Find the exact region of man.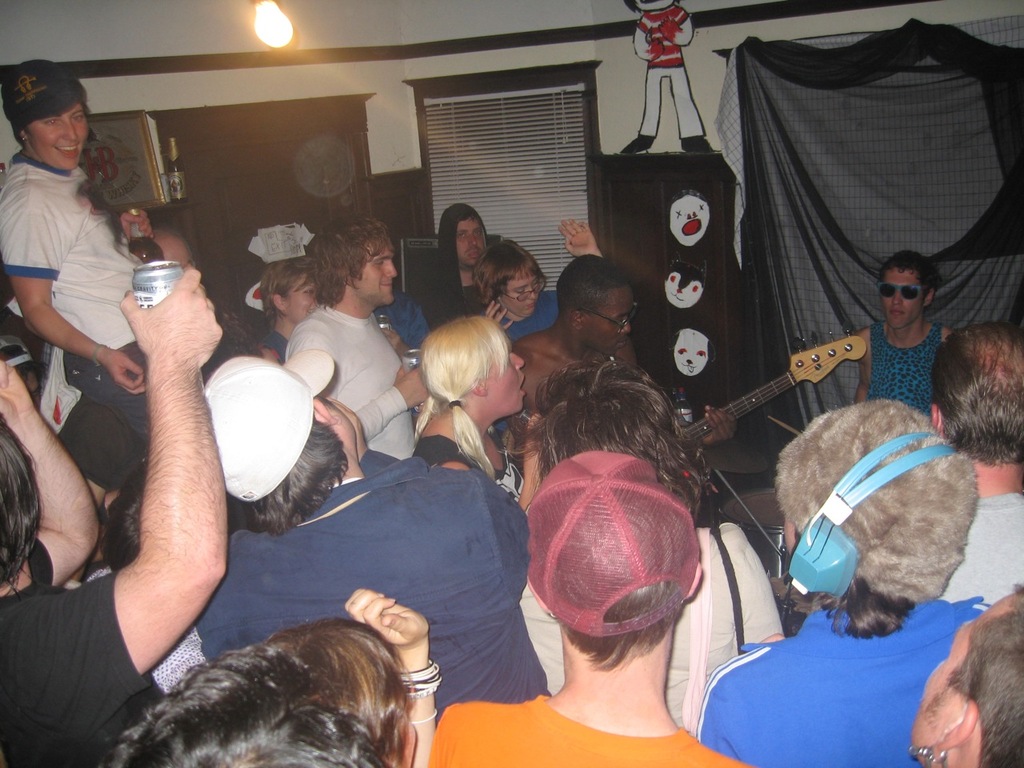
Exact region: region(194, 357, 530, 723).
